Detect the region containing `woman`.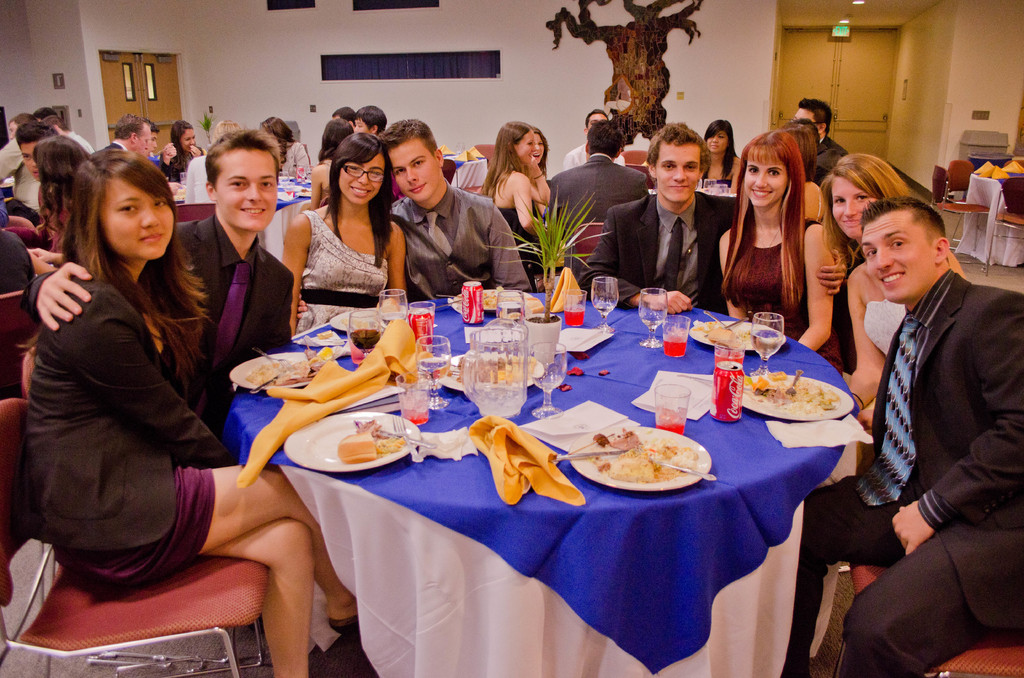
695,118,745,197.
